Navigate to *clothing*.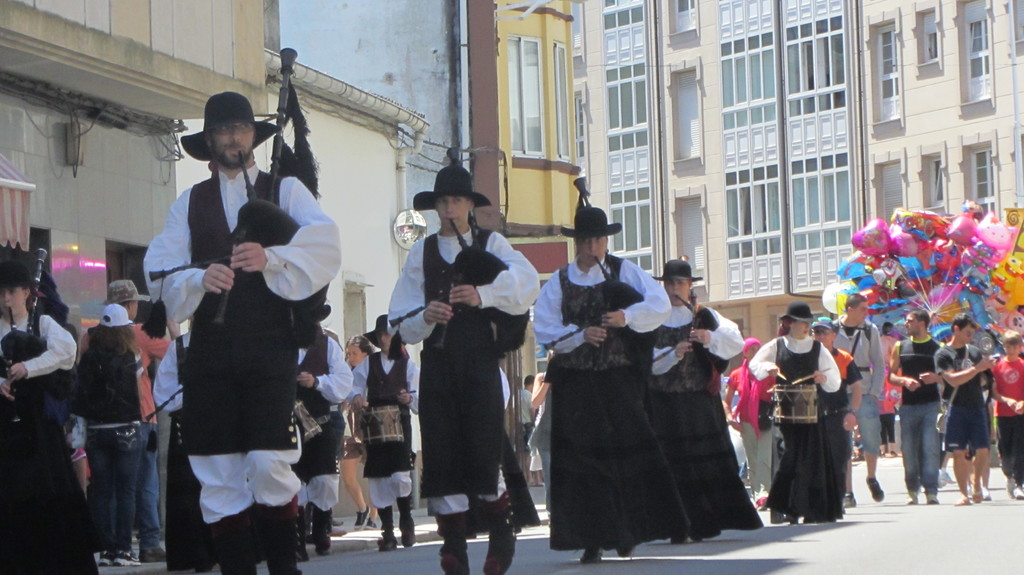
Navigation target: crop(748, 335, 842, 526).
